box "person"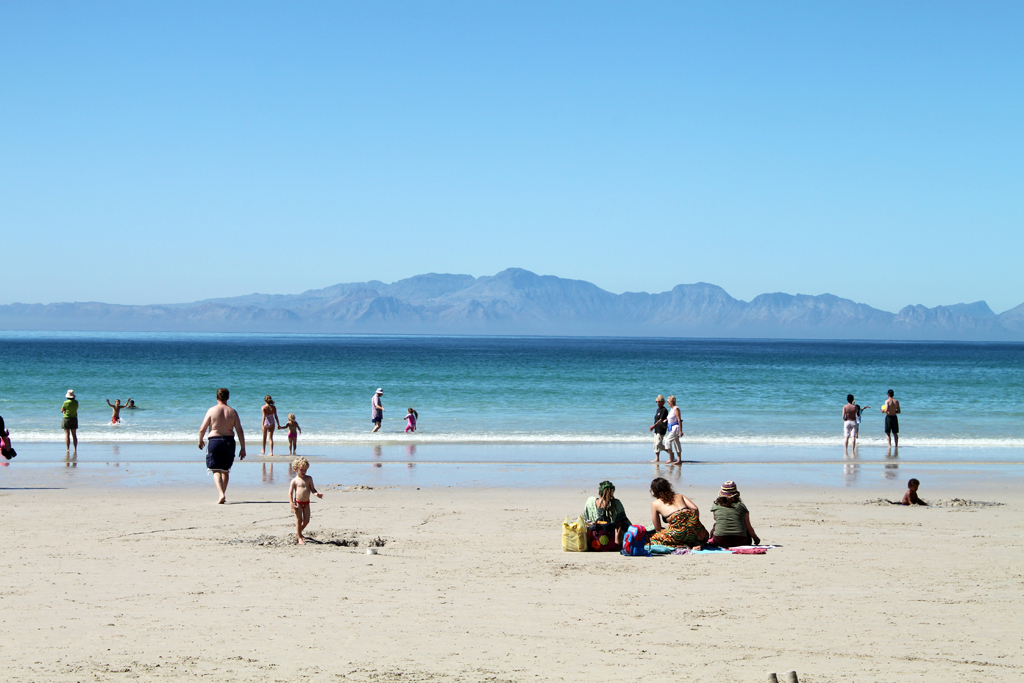
277/414/302/448
